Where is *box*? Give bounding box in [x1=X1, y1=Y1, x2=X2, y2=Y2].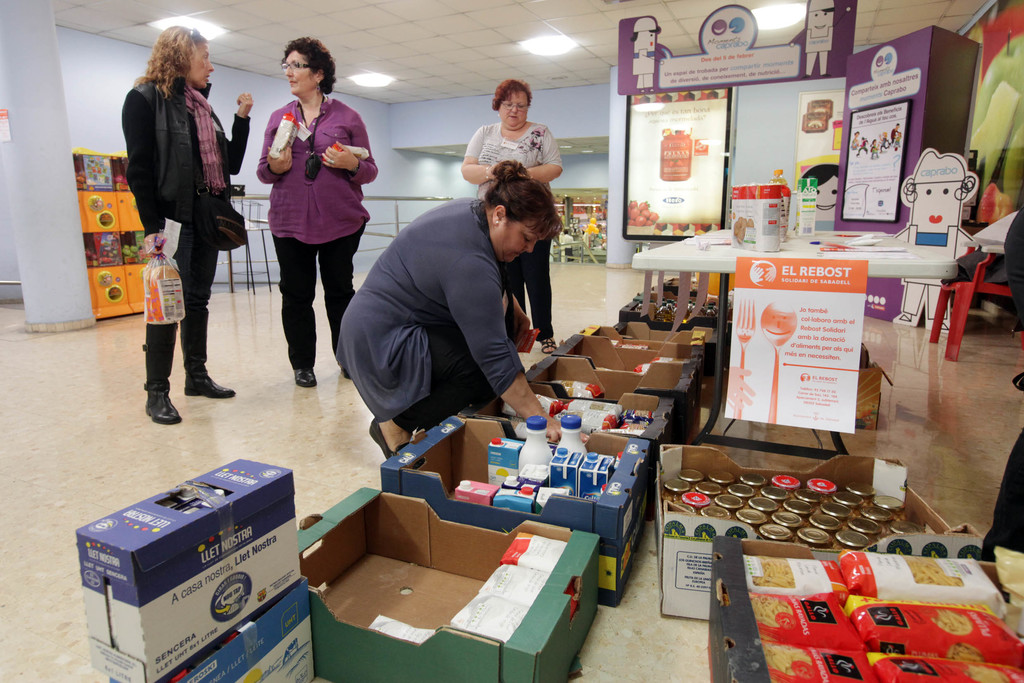
[x1=858, y1=351, x2=893, y2=430].
